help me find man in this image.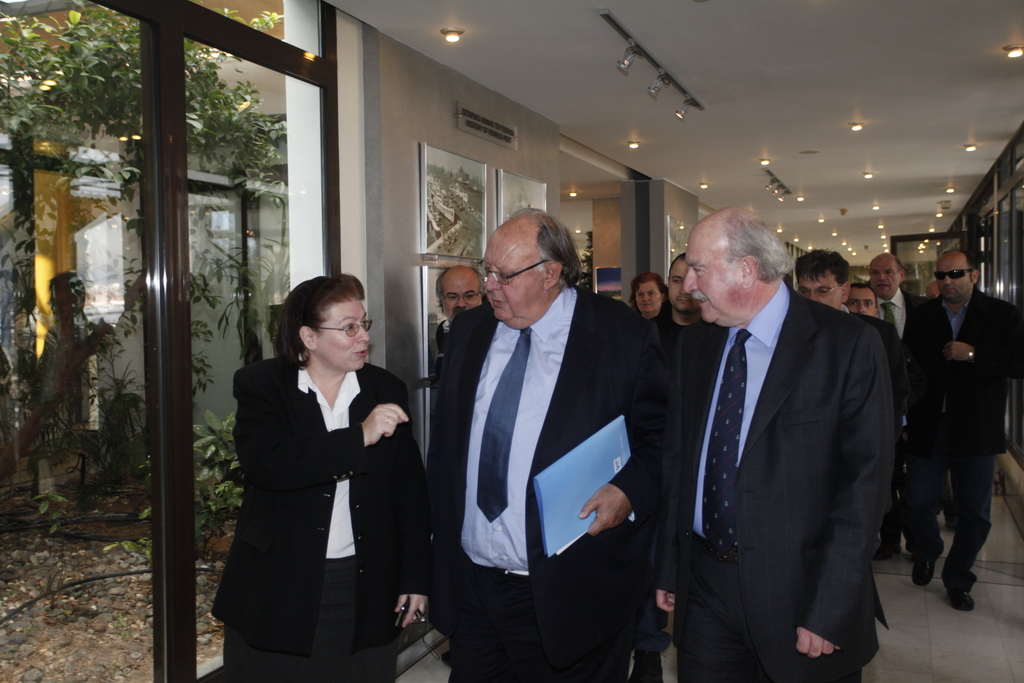
Found it: rect(842, 278, 880, 315).
